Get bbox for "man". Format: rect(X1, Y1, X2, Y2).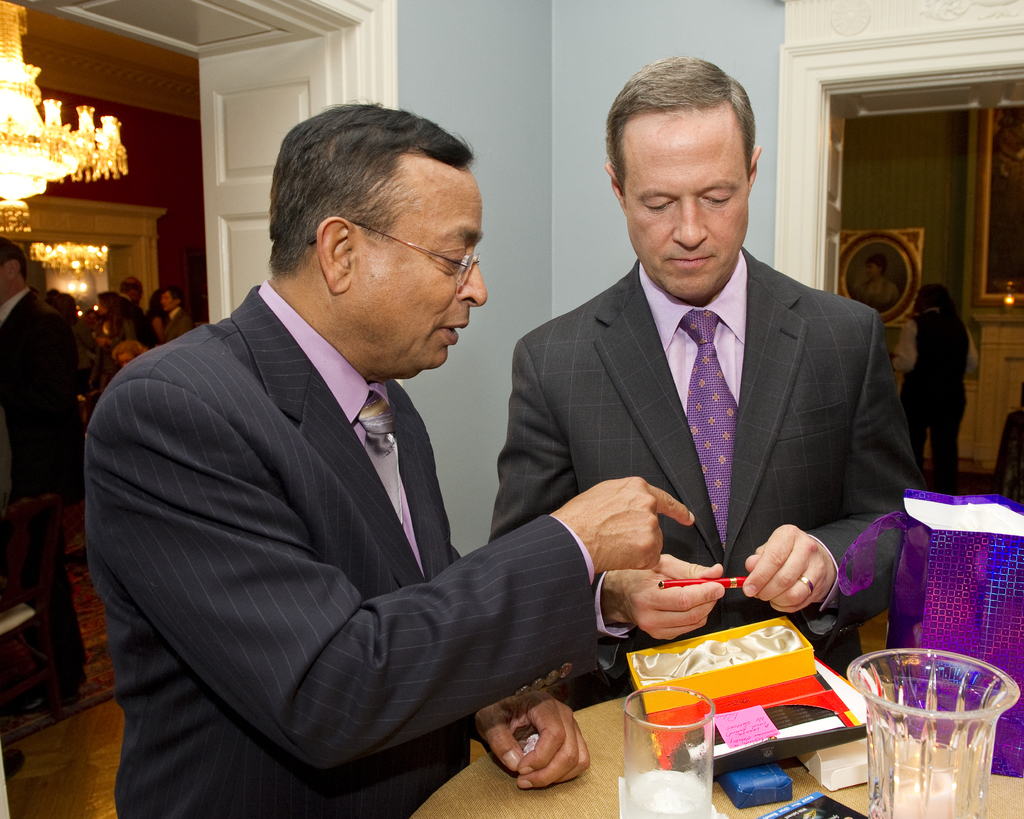
rect(486, 53, 925, 713).
